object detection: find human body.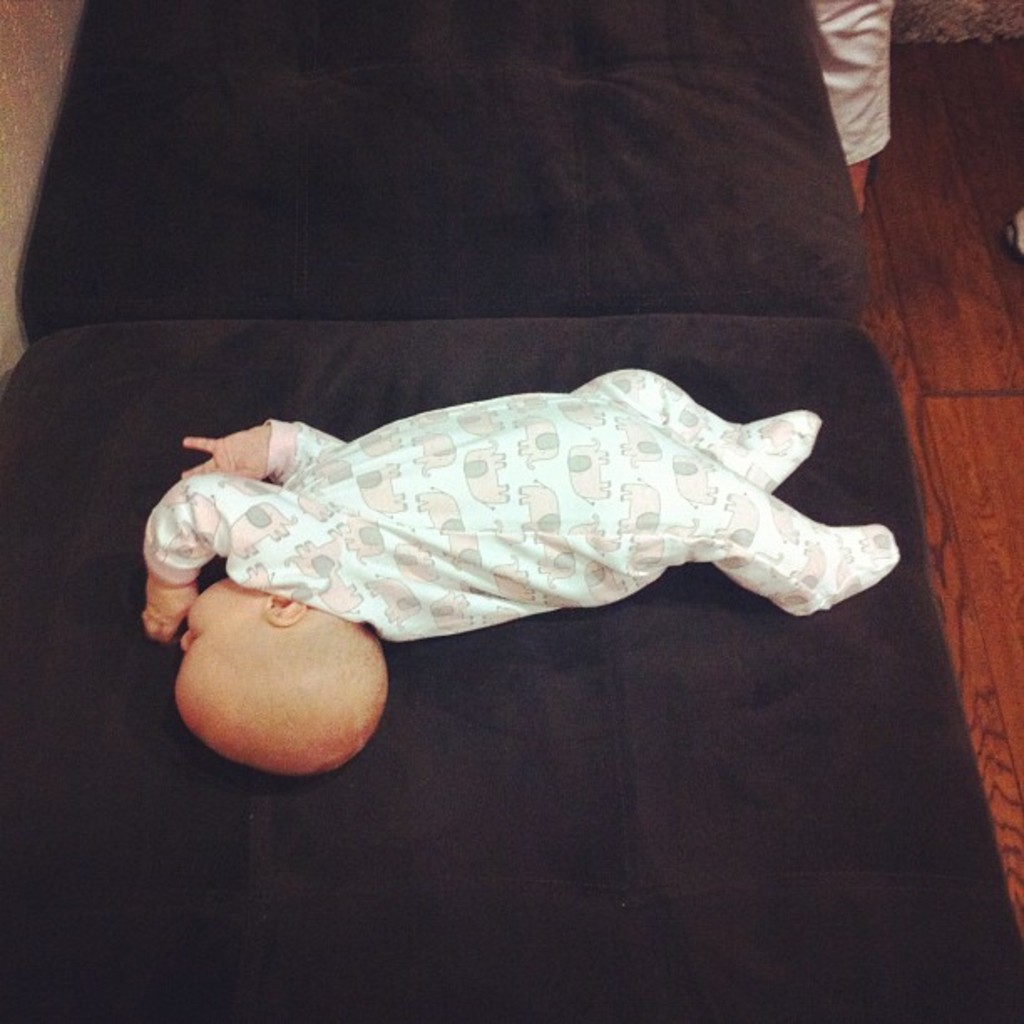
<box>171,273,939,786</box>.
